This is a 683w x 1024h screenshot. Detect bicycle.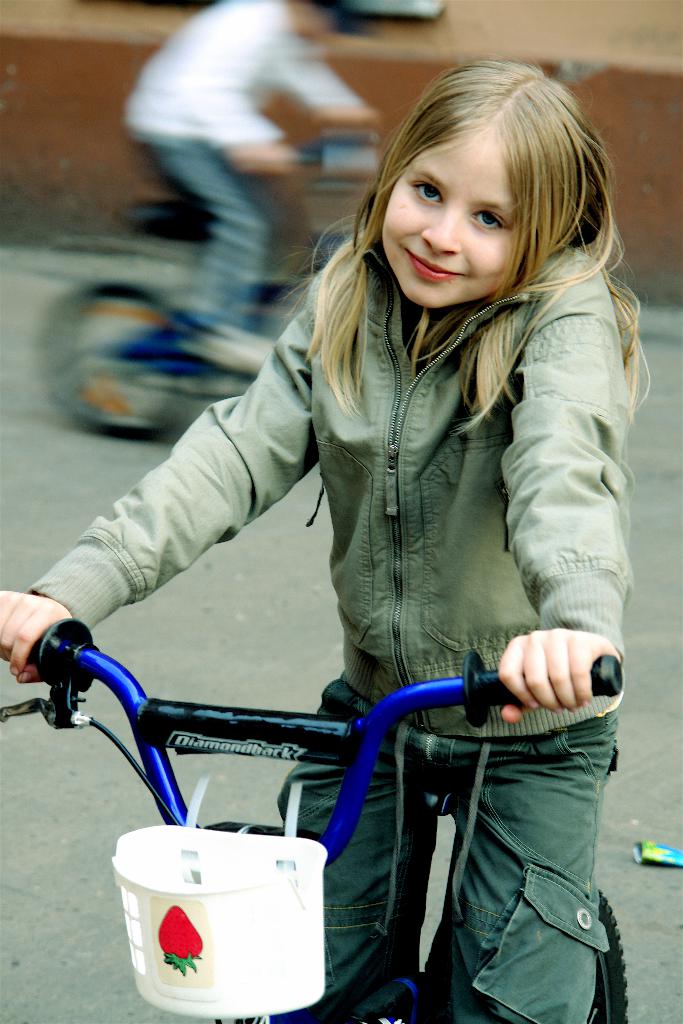
0, 616, 632, 1023.
